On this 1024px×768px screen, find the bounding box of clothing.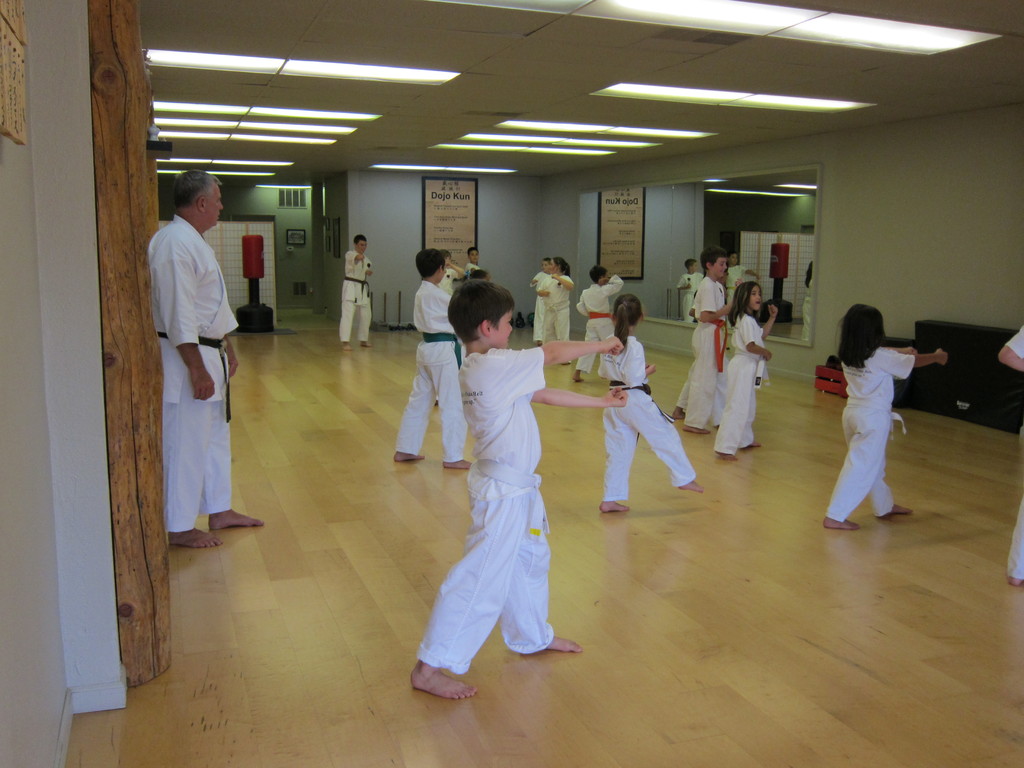
Bounding box: locate(448, 260, 490, 278).
